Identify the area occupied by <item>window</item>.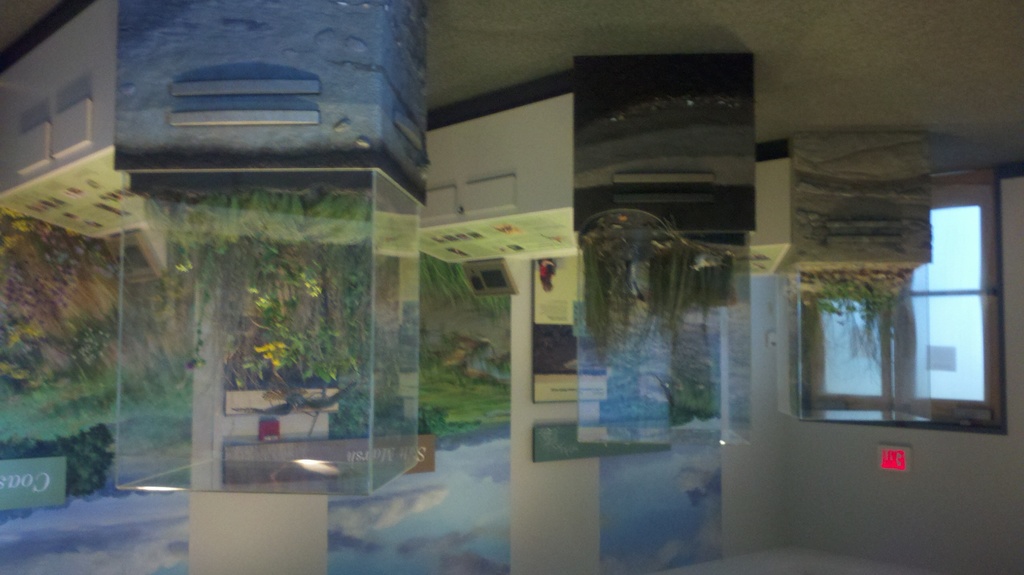
Area: 793/216/1012/436.
